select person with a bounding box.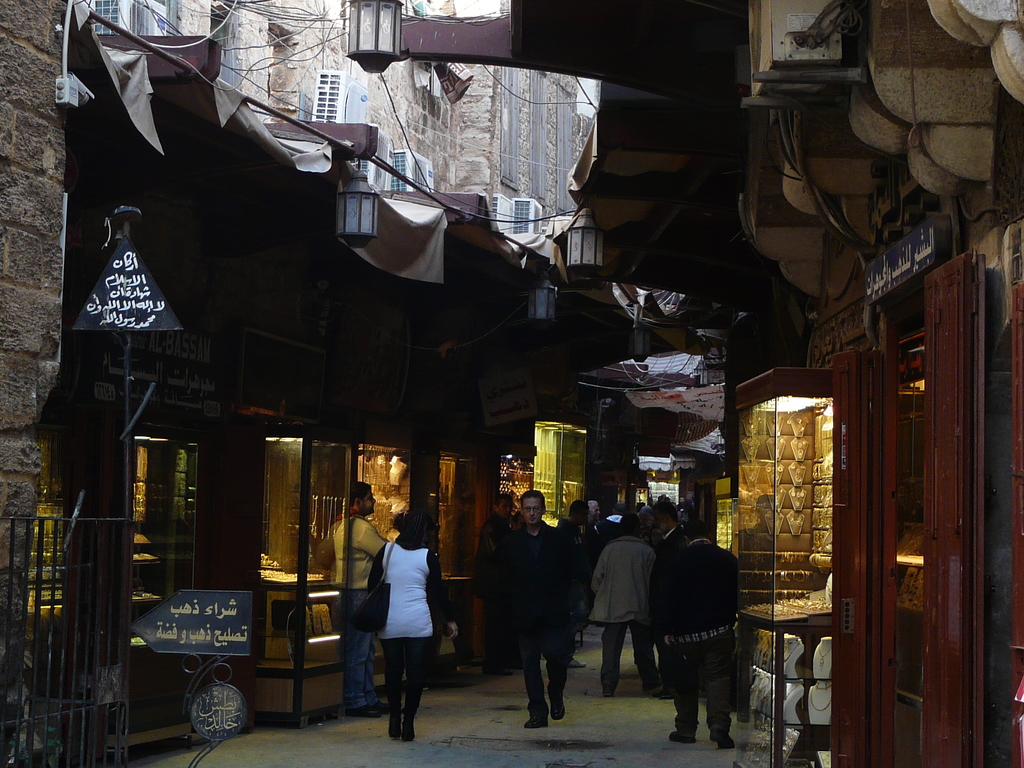
detection(328, 468, 395, 715).
